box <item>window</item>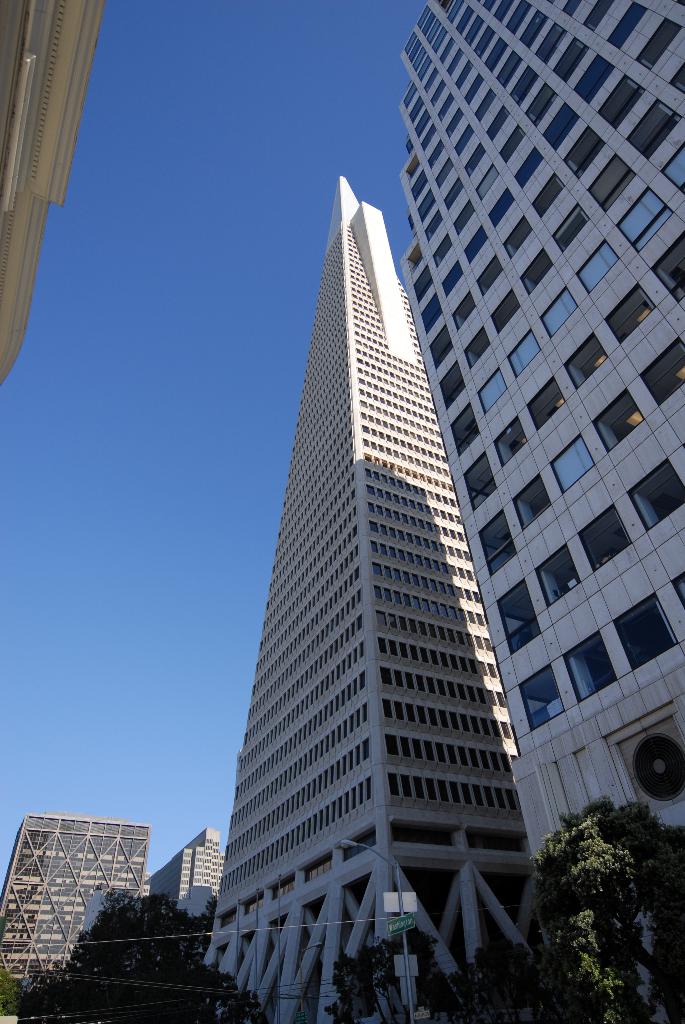
[x1=496, y1=134, x2=528, y2=157]
